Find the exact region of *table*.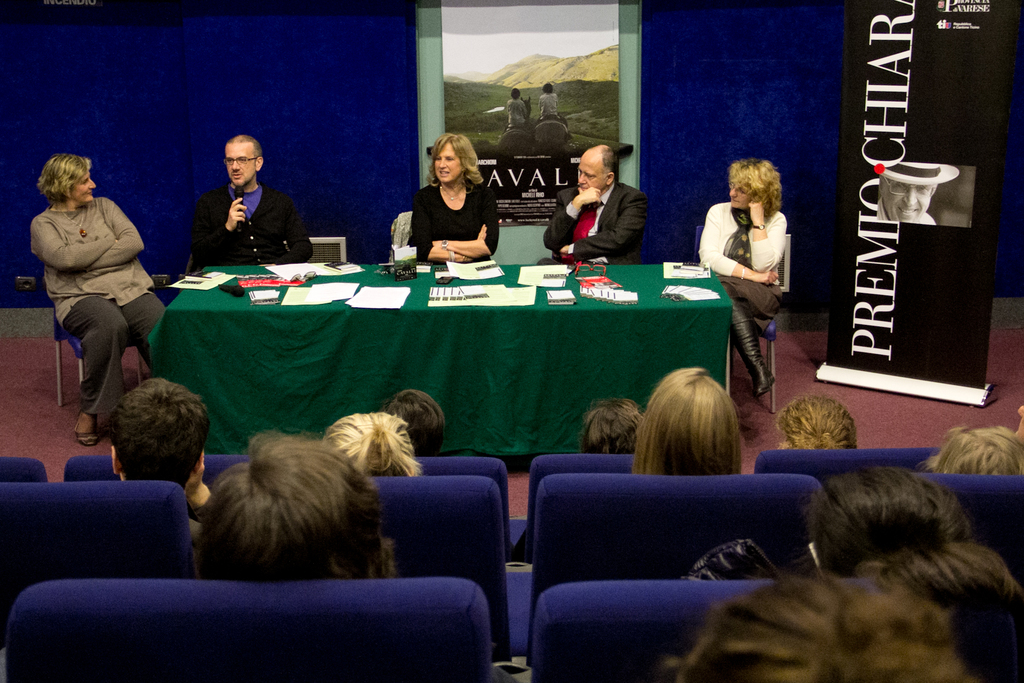
Exact region: 119, 238, 790, 483.
